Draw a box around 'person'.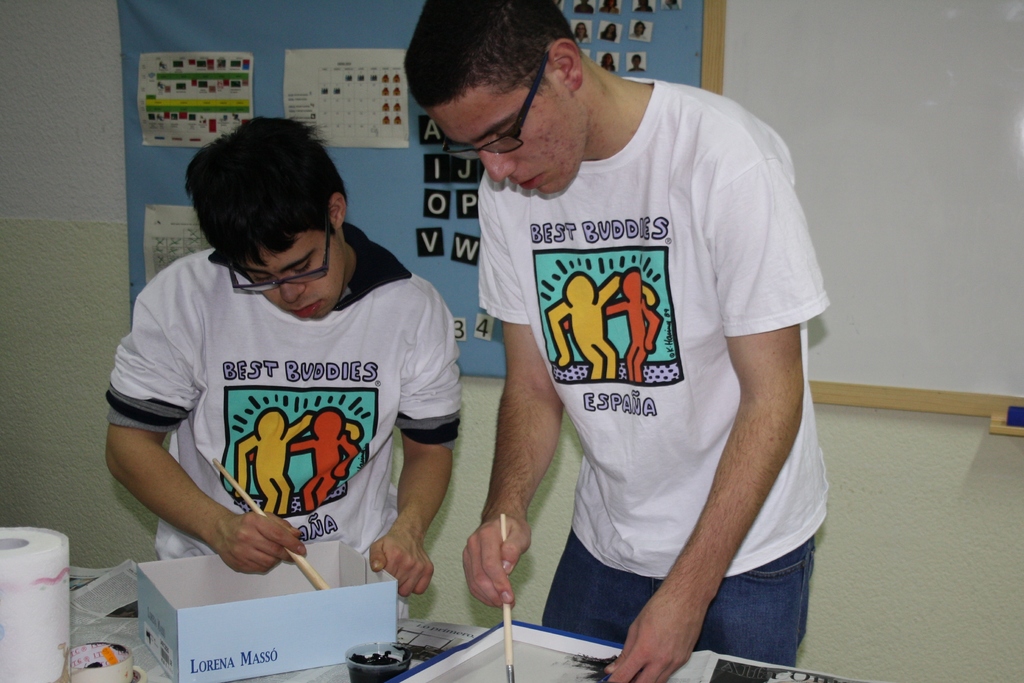
crop(250, 407, 358, 514).
